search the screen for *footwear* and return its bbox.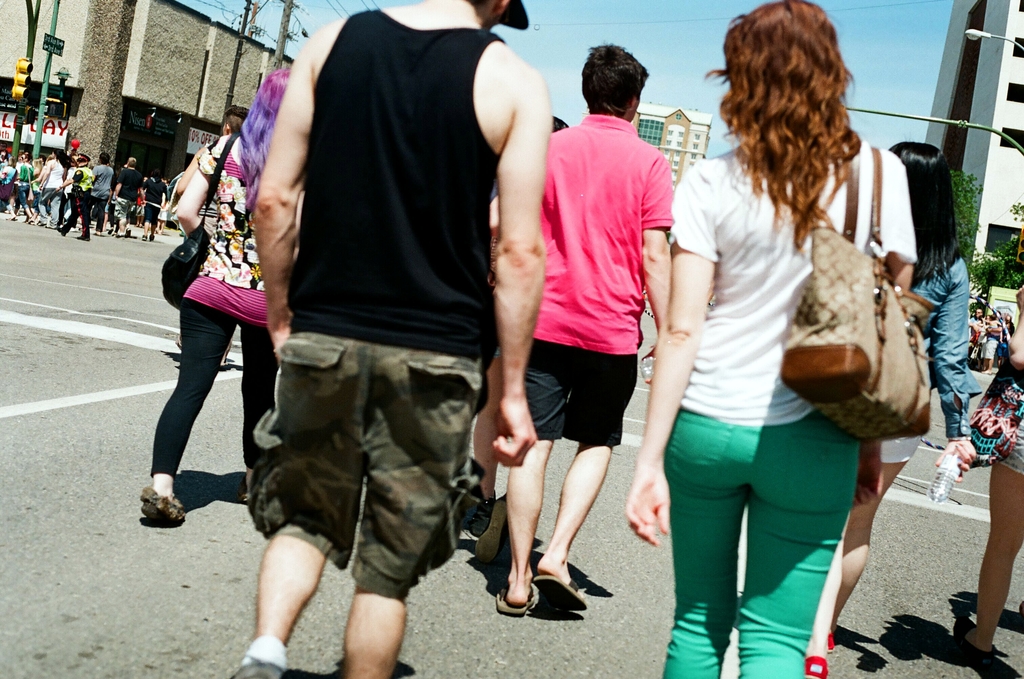
Found: locate(825, 628, 838, 654).
